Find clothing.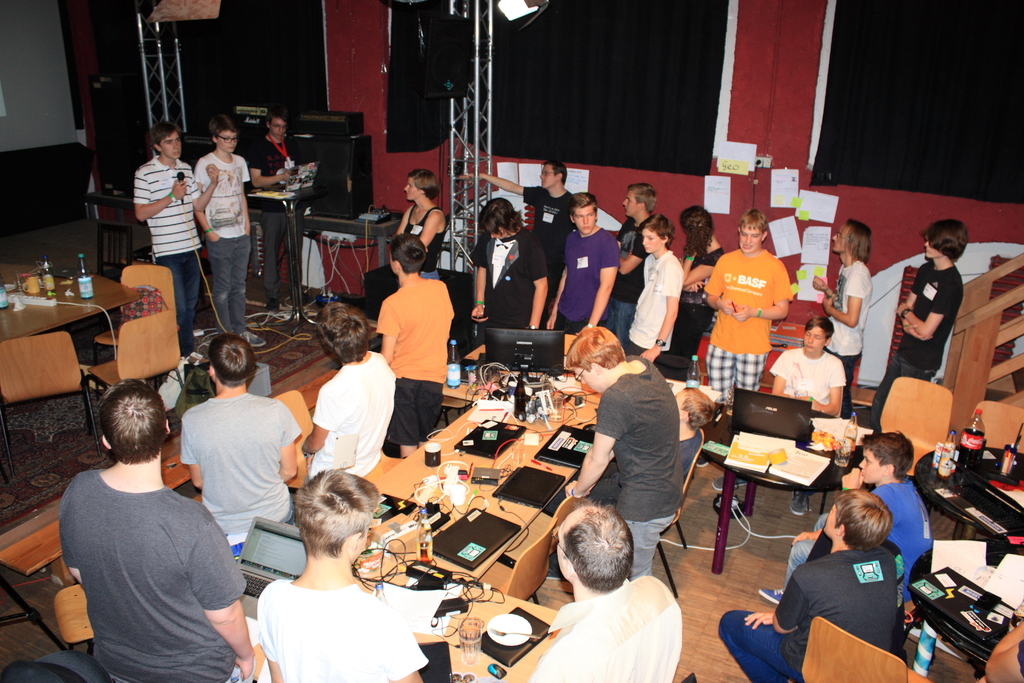
<bbox>593, 352, 688, 518</bbox>.
